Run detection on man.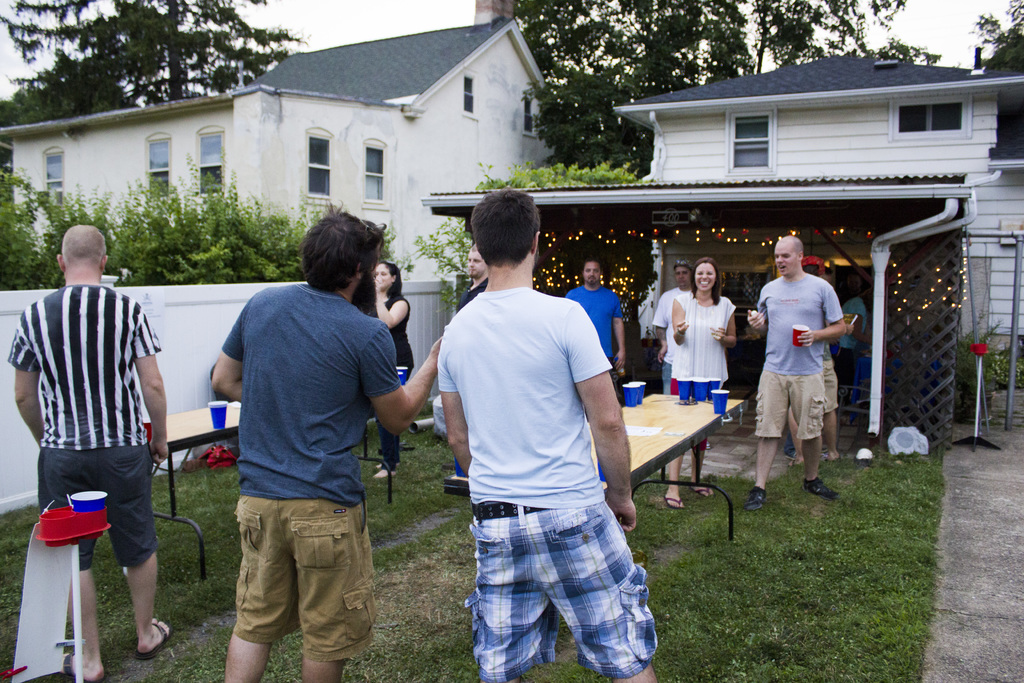
Result: select_region(211, 213, 443, 682).
